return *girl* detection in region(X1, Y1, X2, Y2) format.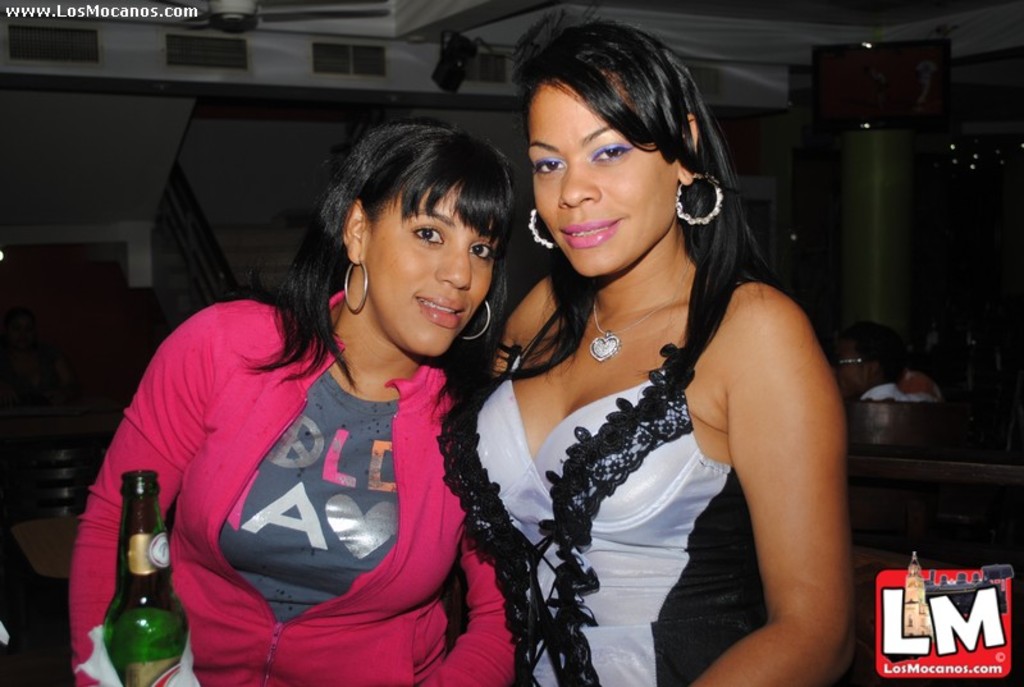
region(72, 120, 529, 686).
